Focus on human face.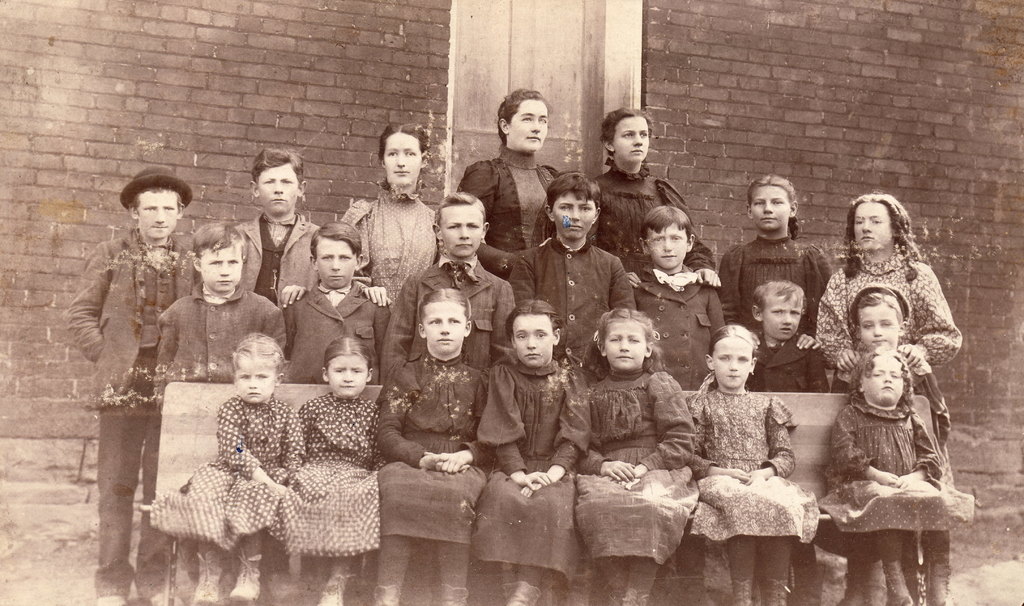
Focused at crop(612, 116, 648, 164).
